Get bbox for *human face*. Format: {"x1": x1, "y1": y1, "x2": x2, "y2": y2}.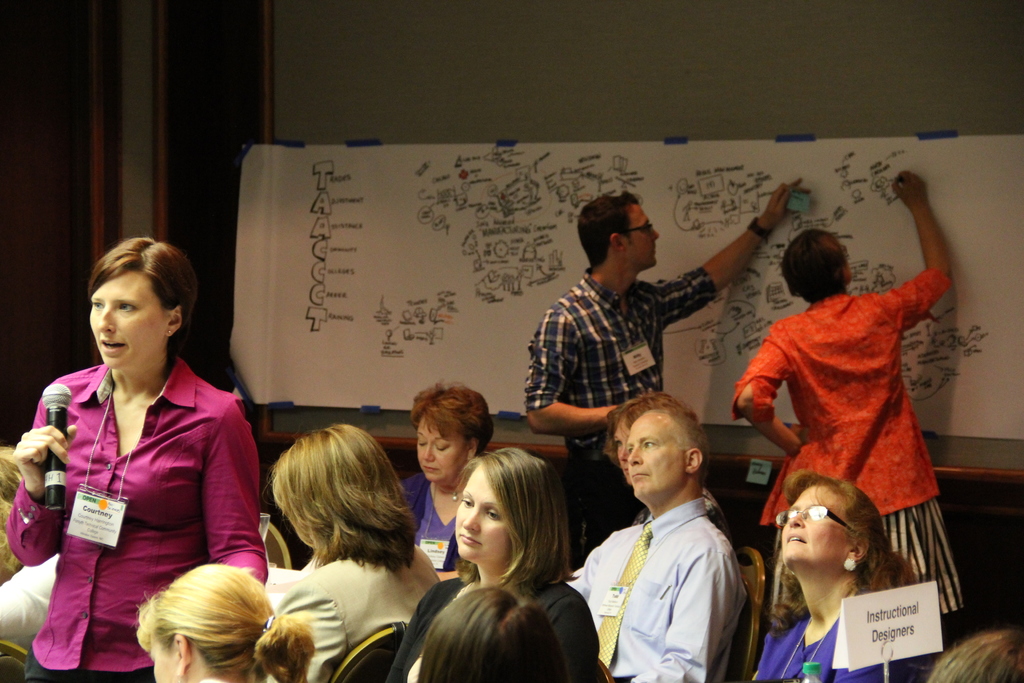
{"x1": 414, "y1": 420, "x2": 467, "y2": 479}.
